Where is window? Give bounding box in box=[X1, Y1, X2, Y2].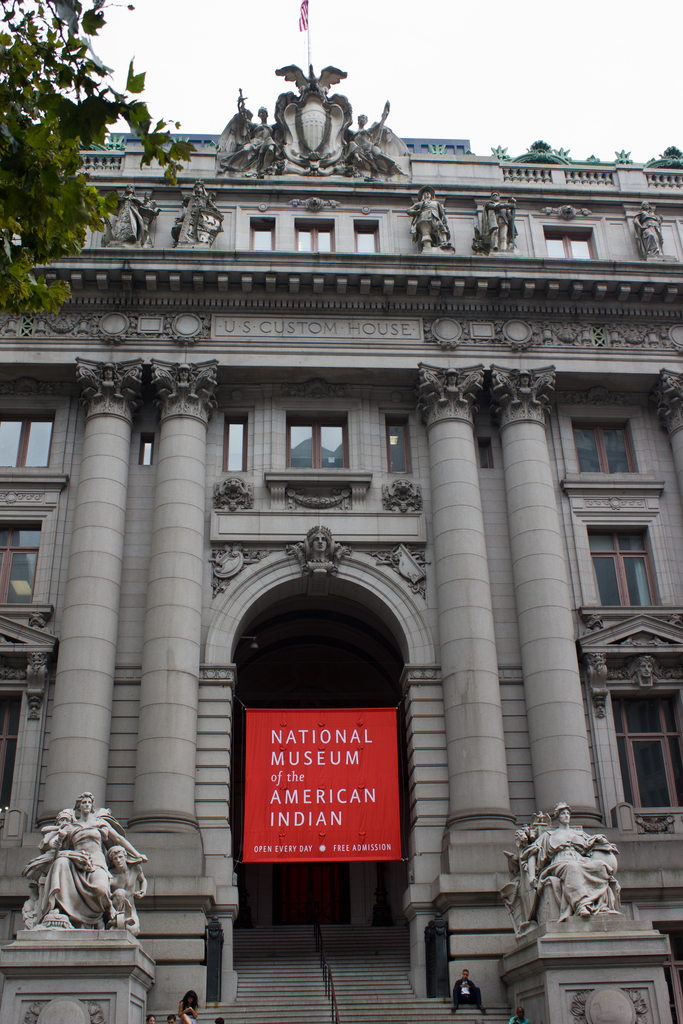
box=[570, 419, 640, 475].
